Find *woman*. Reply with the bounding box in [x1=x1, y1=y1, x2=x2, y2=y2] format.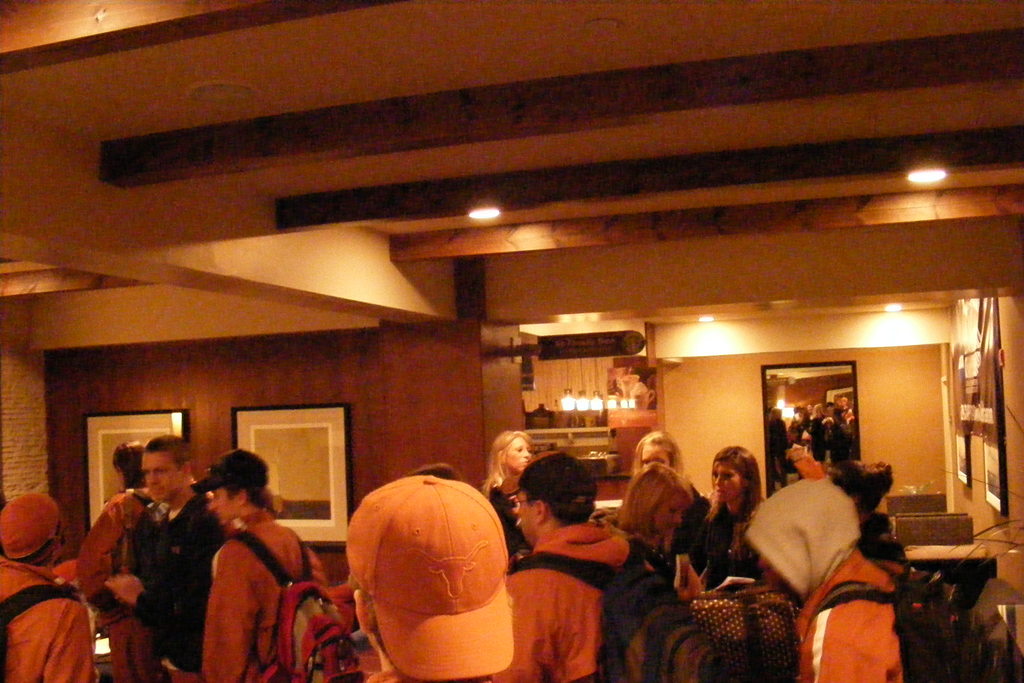
[x1=612, y1=459, x2=694, y2=573].
